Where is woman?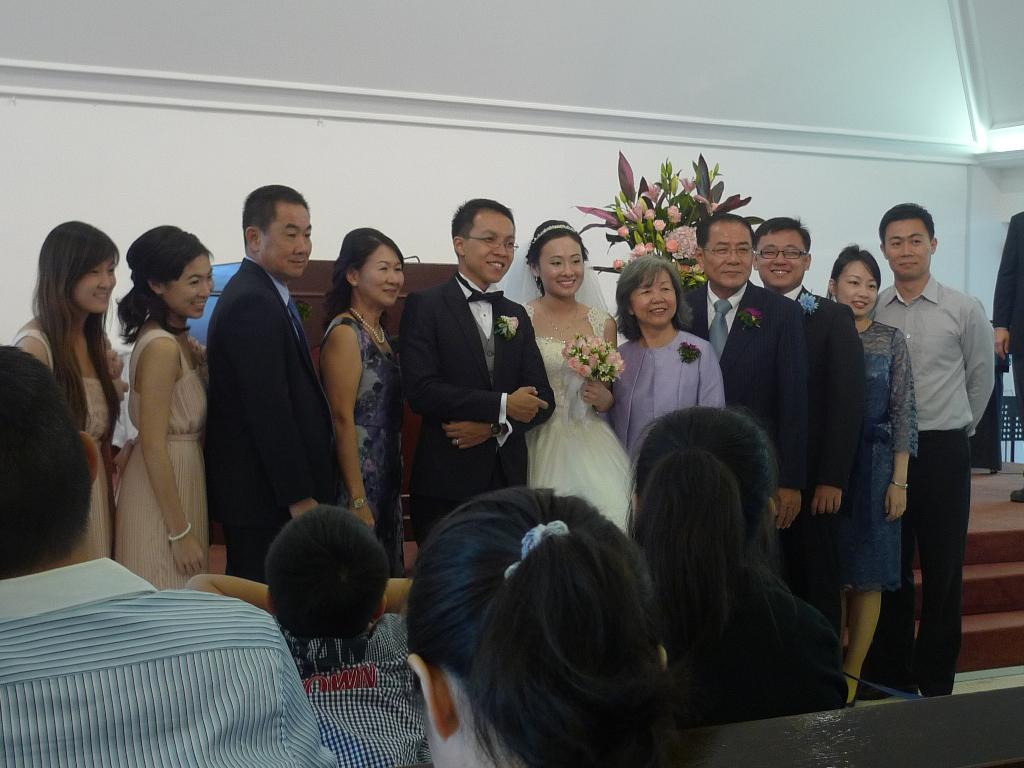
BBox(602, 254, 724, 451).
